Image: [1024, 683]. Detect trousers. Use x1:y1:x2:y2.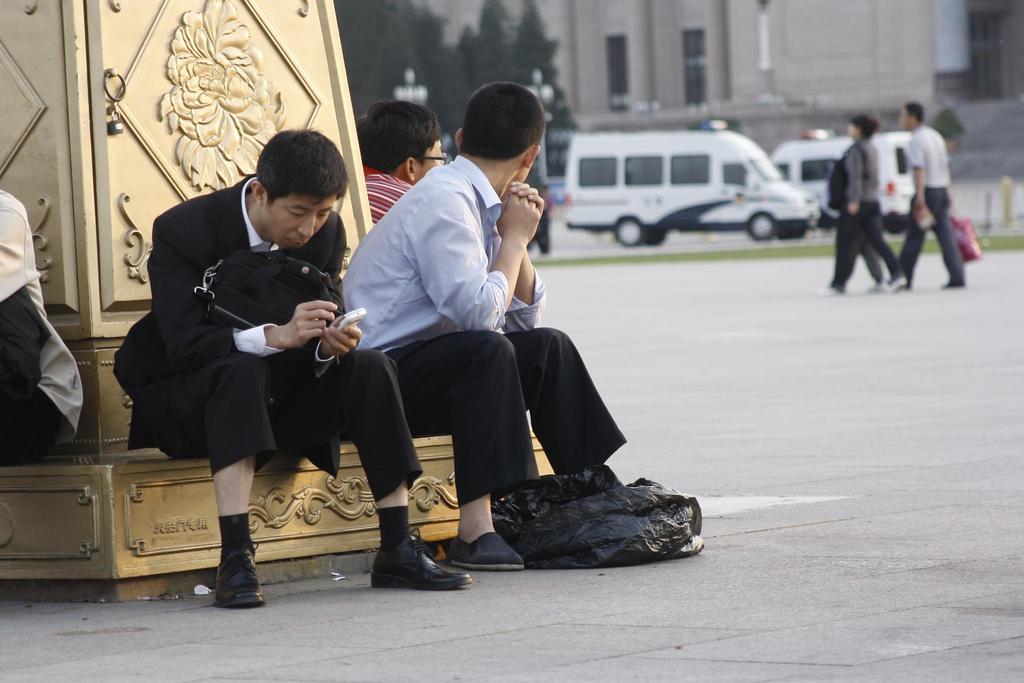
831:197:902:288.
